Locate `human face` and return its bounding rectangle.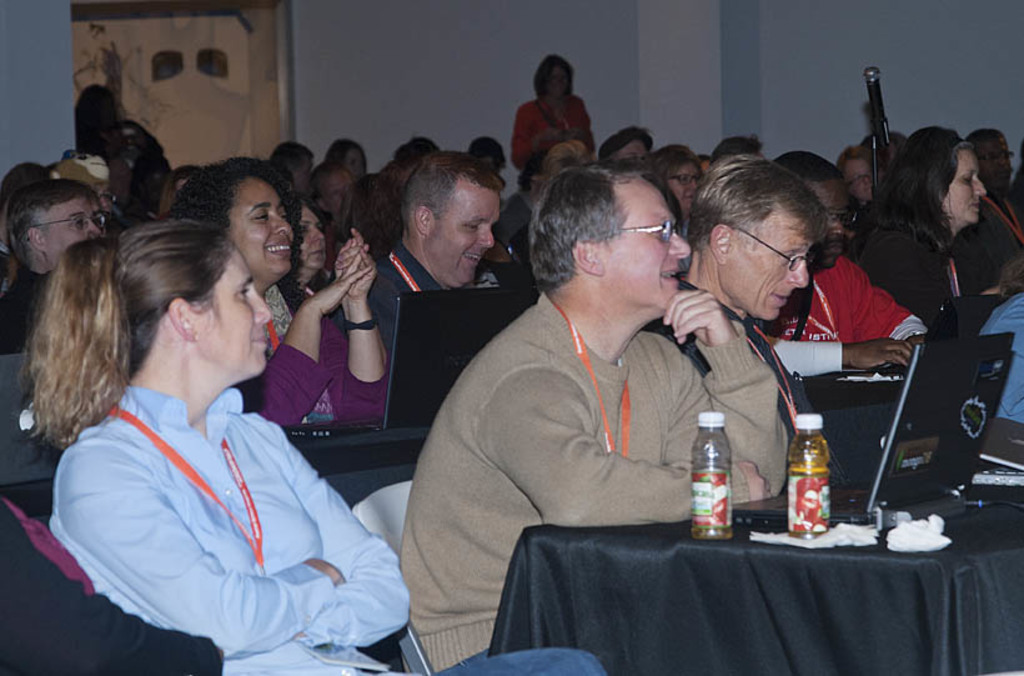
detection(699, 157, 707, 175).
